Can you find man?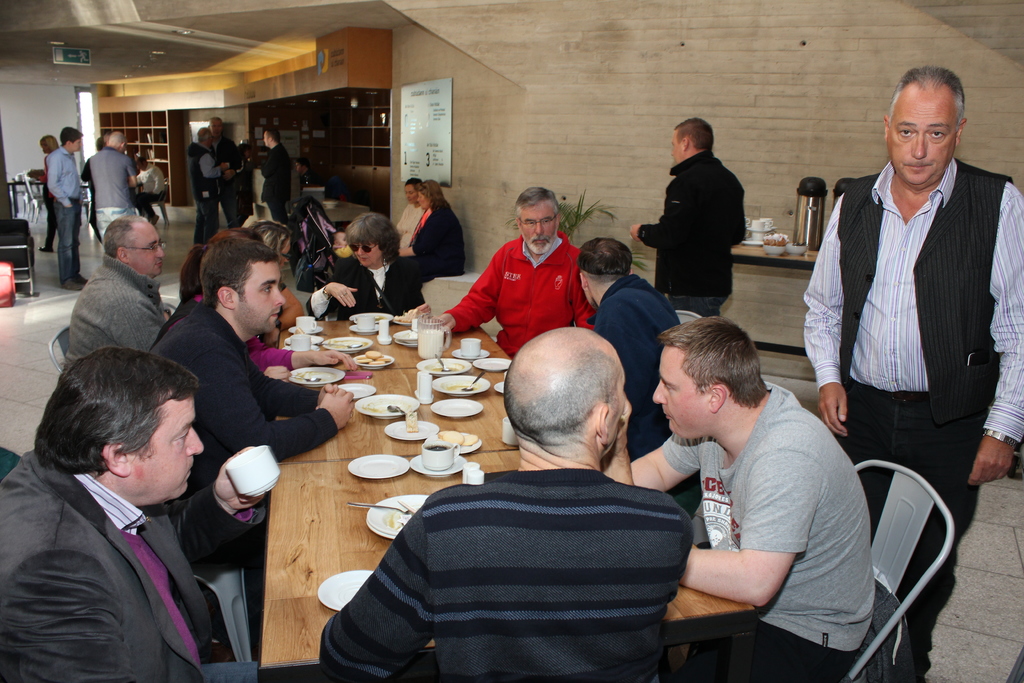
Yes, bounding box: left=88, top=130, right=141, bottom=255.
